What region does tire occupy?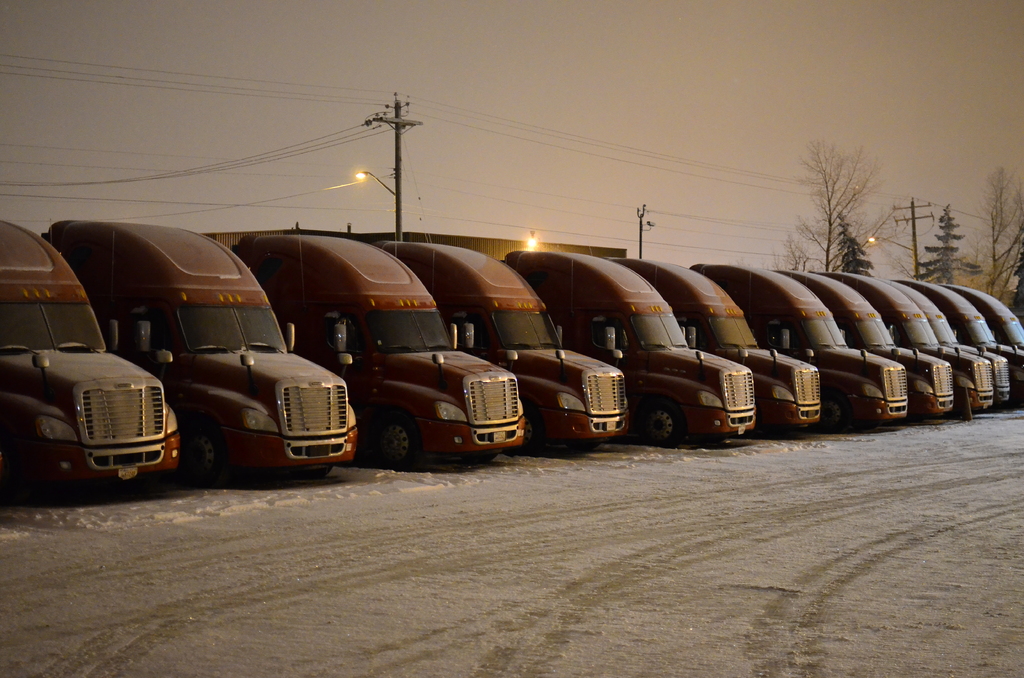
BBox(381, 423, 413, 455).
